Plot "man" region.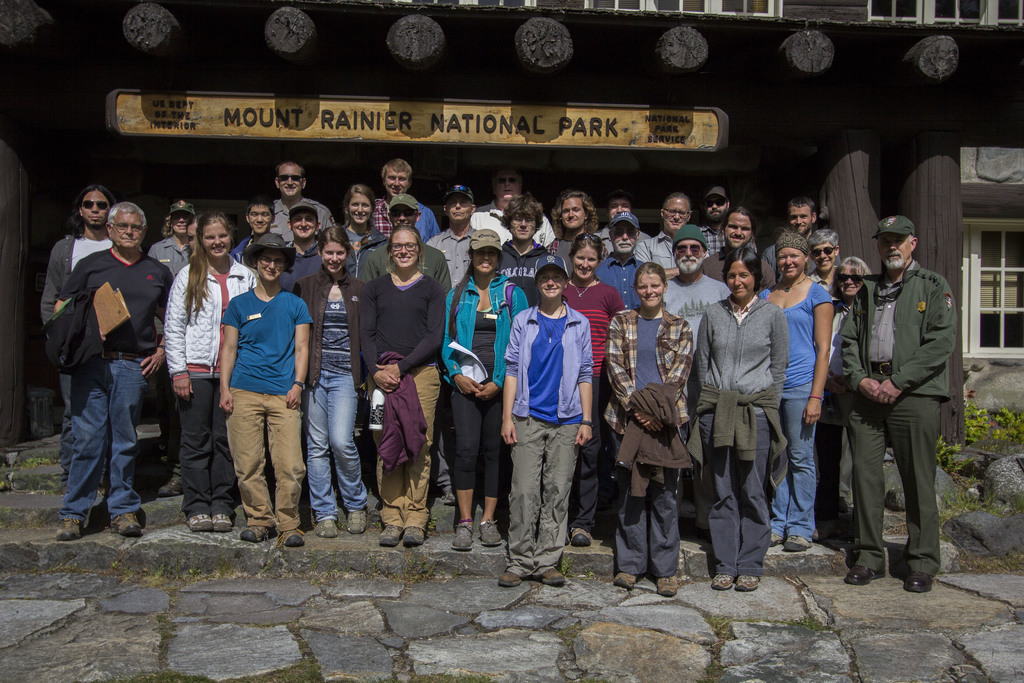
Plotted at [x1=273, y1=199, x2=329, y2=293].
